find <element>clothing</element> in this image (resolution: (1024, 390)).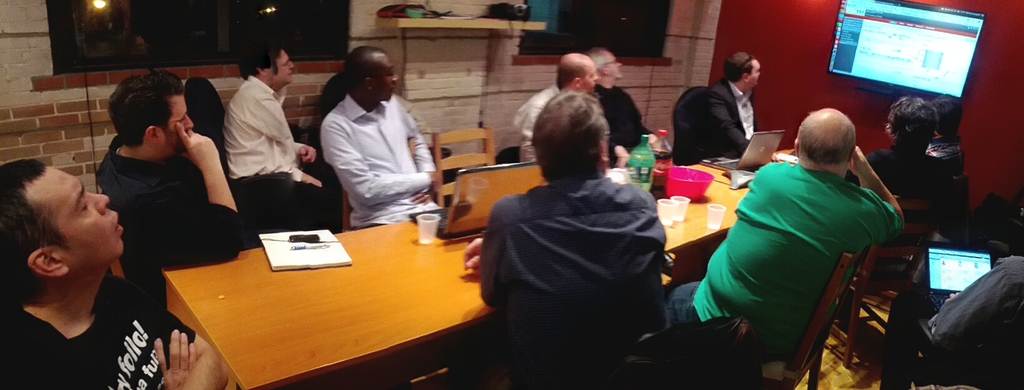
596 78 643 162.
